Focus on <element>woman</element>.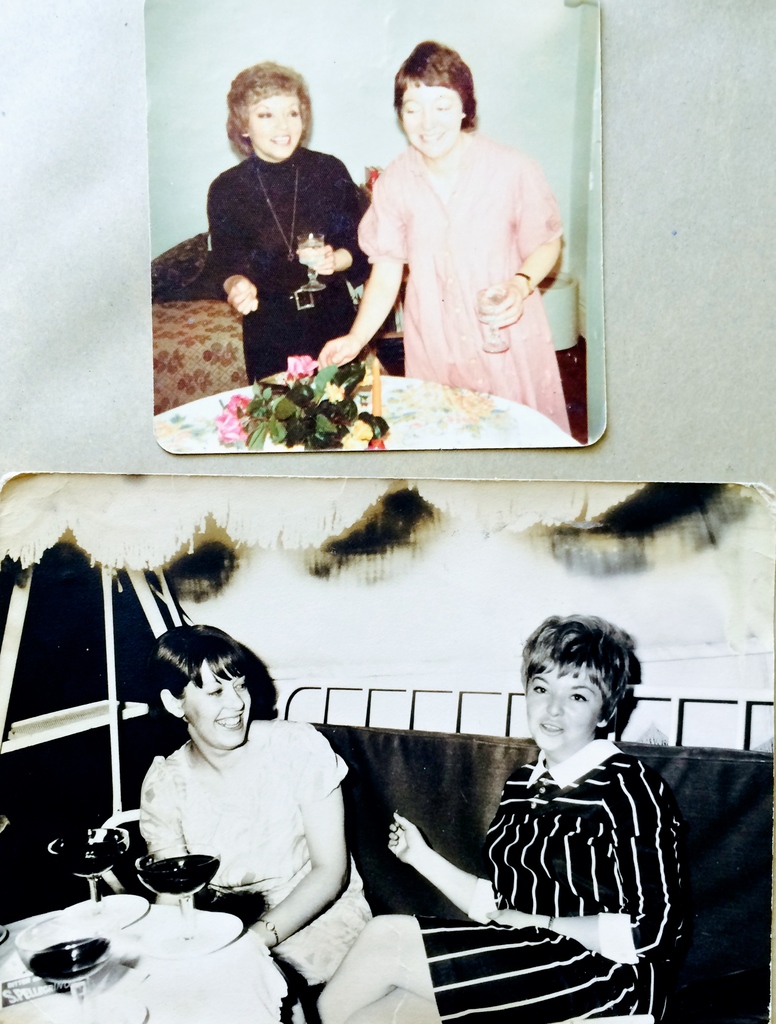
Focused at 314:35:570:436.
